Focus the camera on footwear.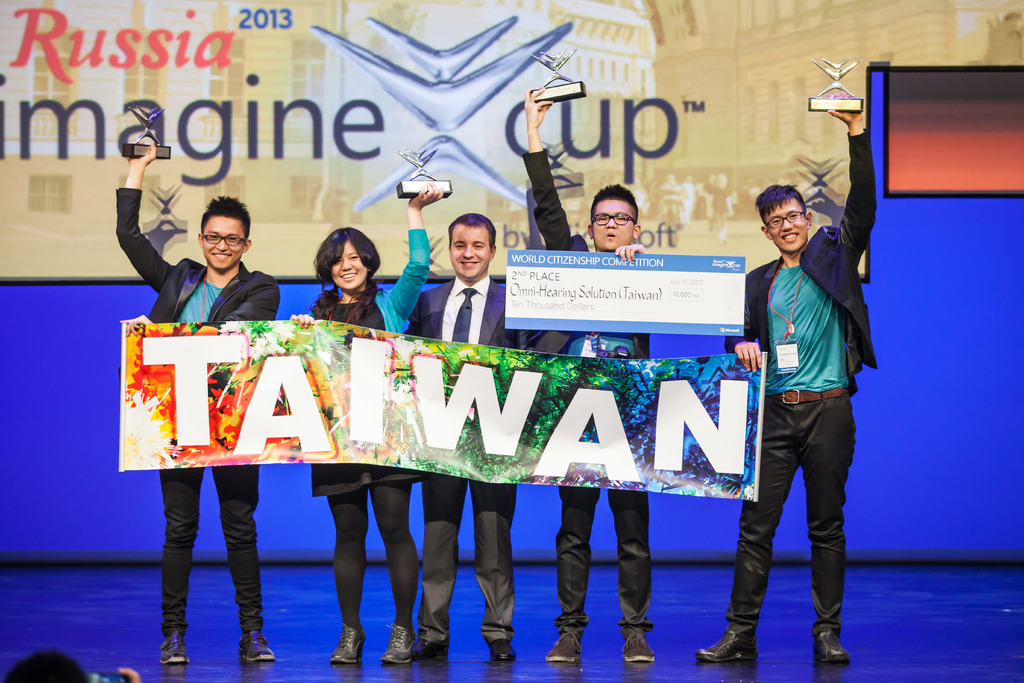
Focus region: x1=327, y1=627, x2=368, y2=667.
